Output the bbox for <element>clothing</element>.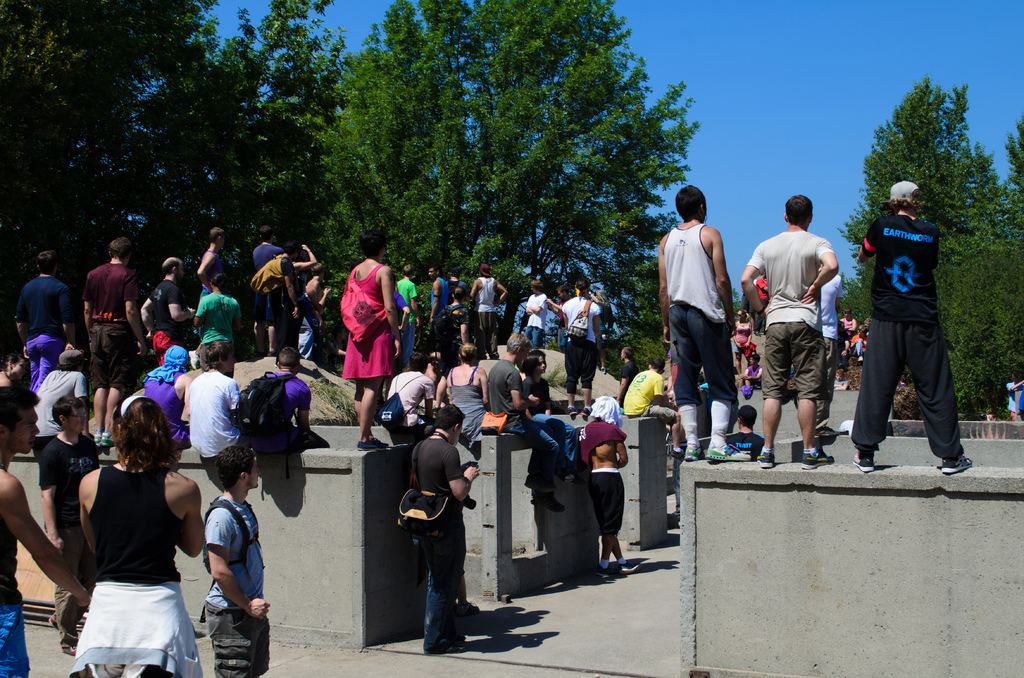
<bbox>0, 517, 27, 676</bbox>.
